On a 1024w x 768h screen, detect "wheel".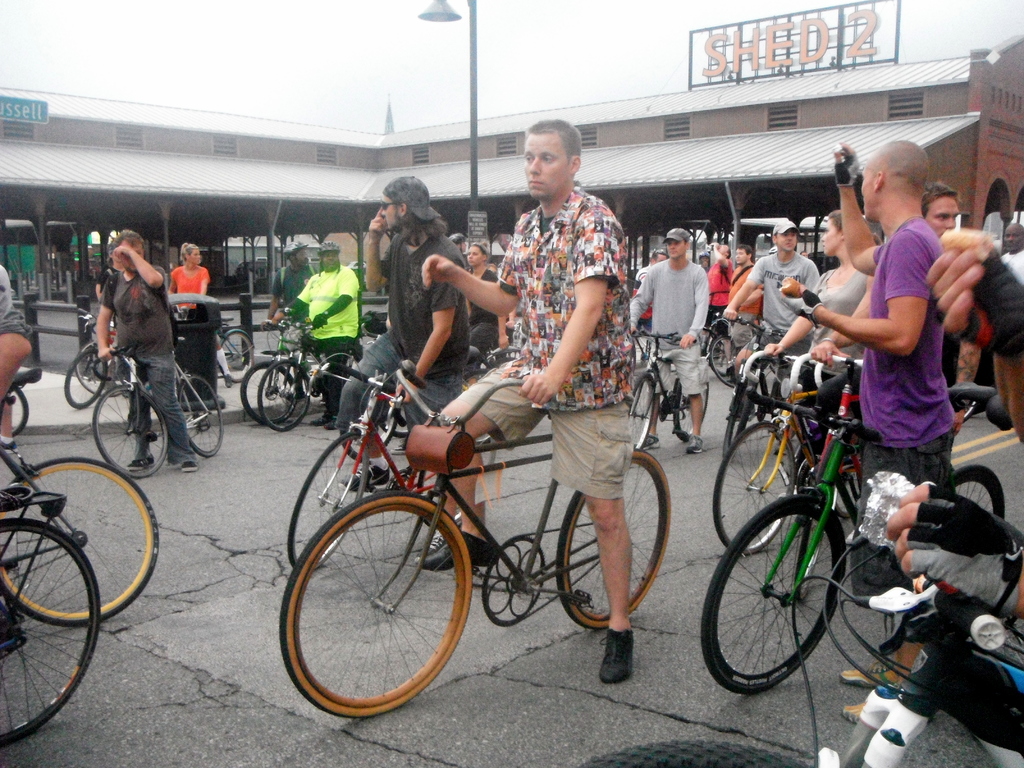
(x1=212, y1=328, x2=255, y2=383).
